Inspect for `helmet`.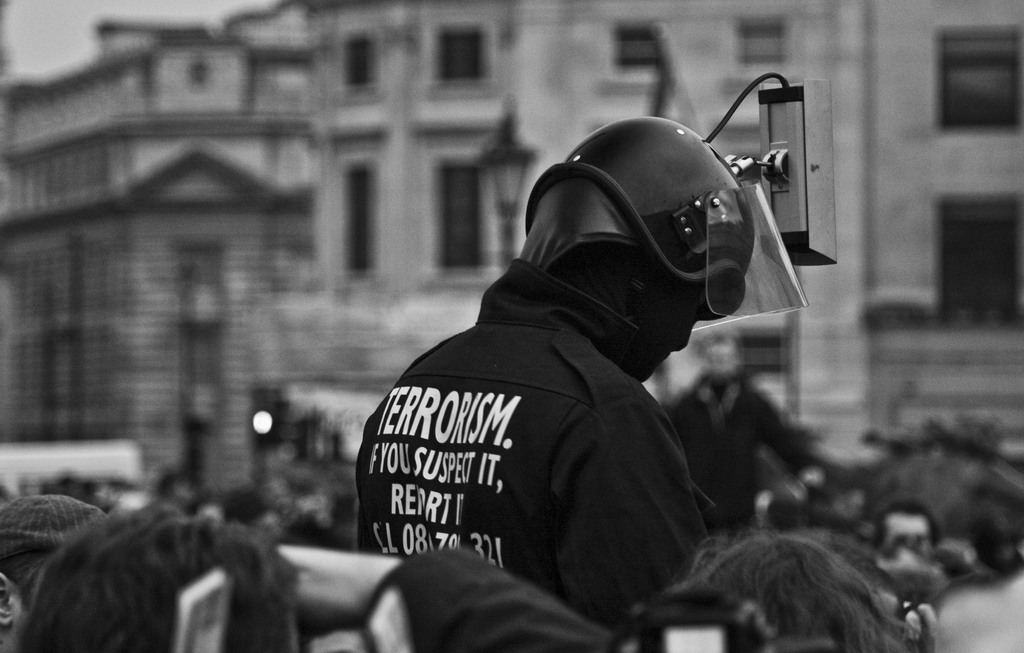
Inspection: [x1=477, y1=104, x2=811, y2=350].
